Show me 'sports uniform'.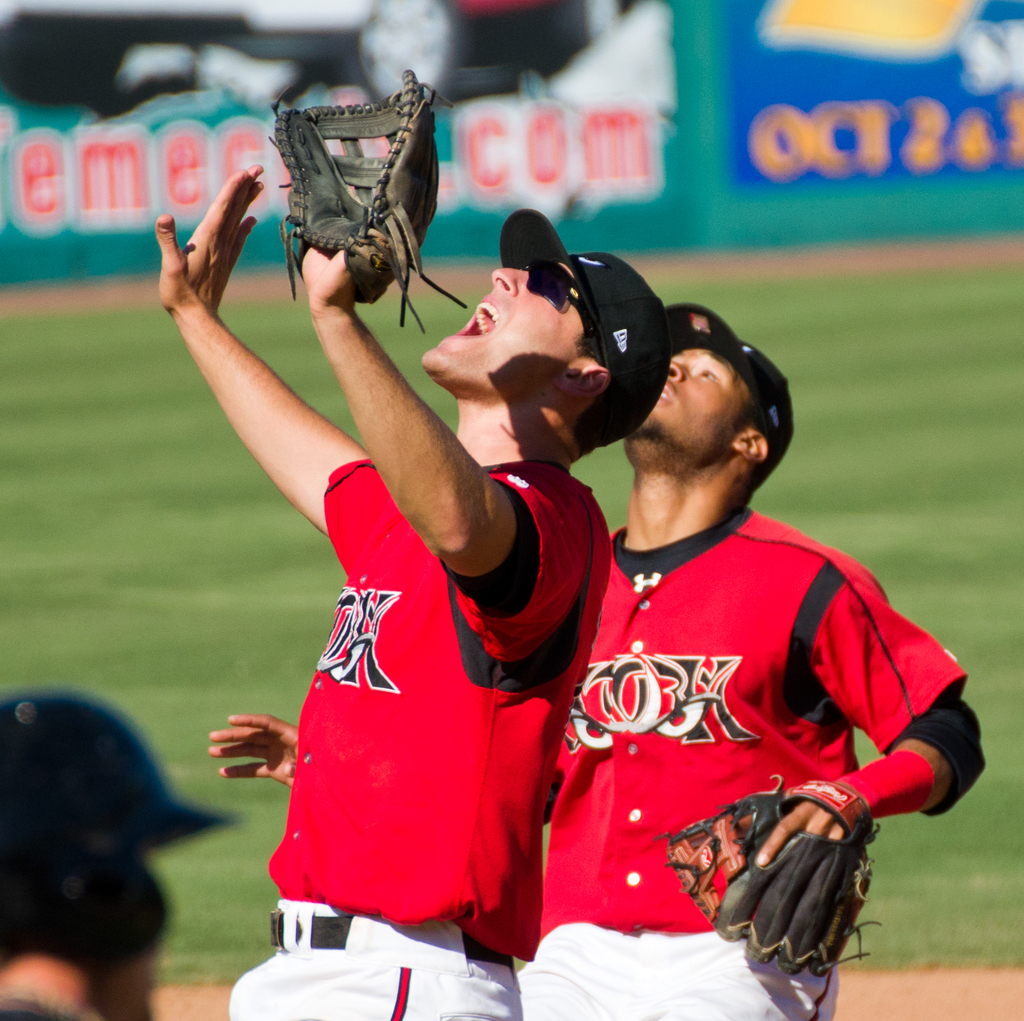
'sports uniform' is here: [0, 687, 244, 1018].
